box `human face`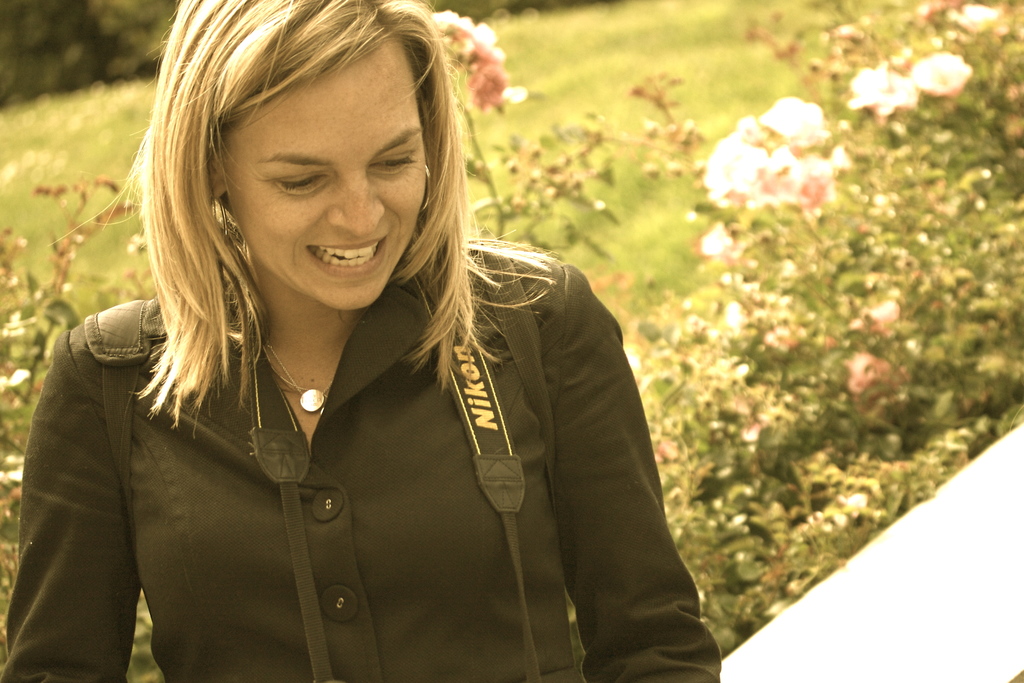
[left=221, top=44, right=425, bottom=311]
